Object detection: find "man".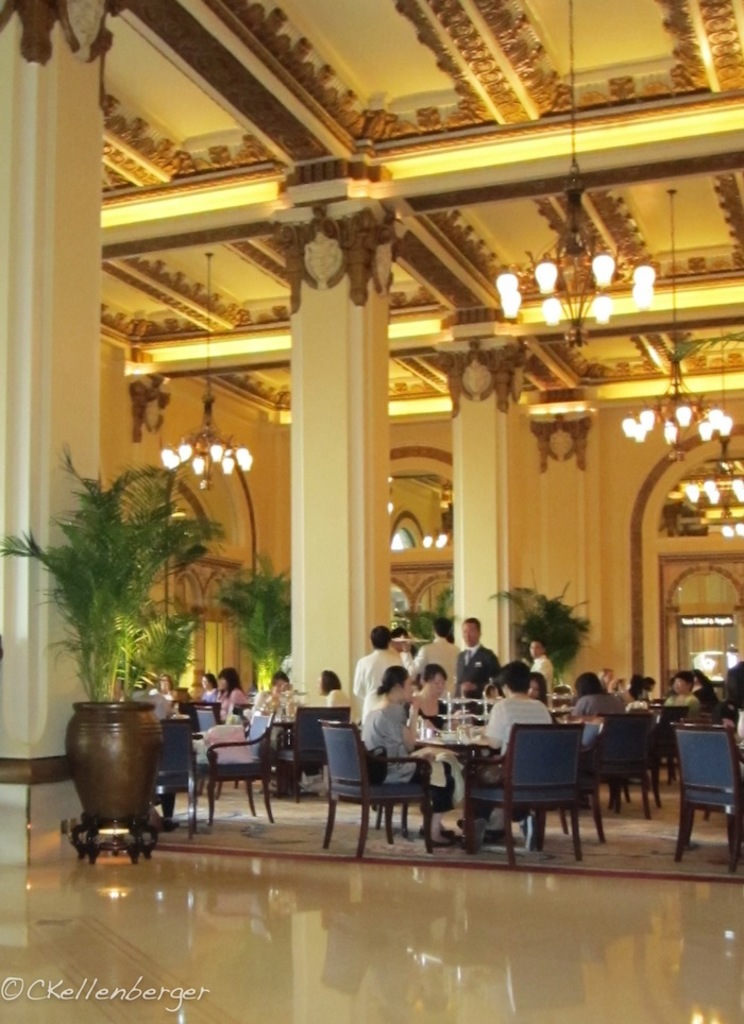
box(445, 607, 501, 683).
